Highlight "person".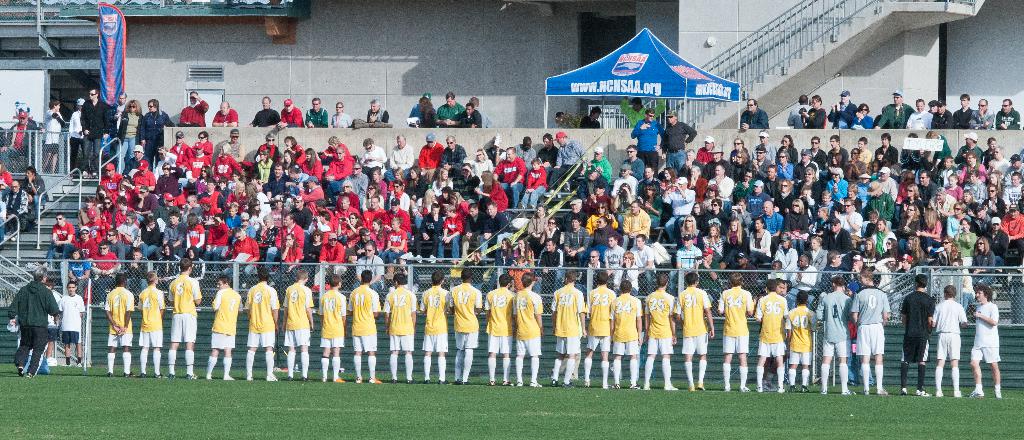
Highlighted region: bbox(876, 90, 919, 127).
